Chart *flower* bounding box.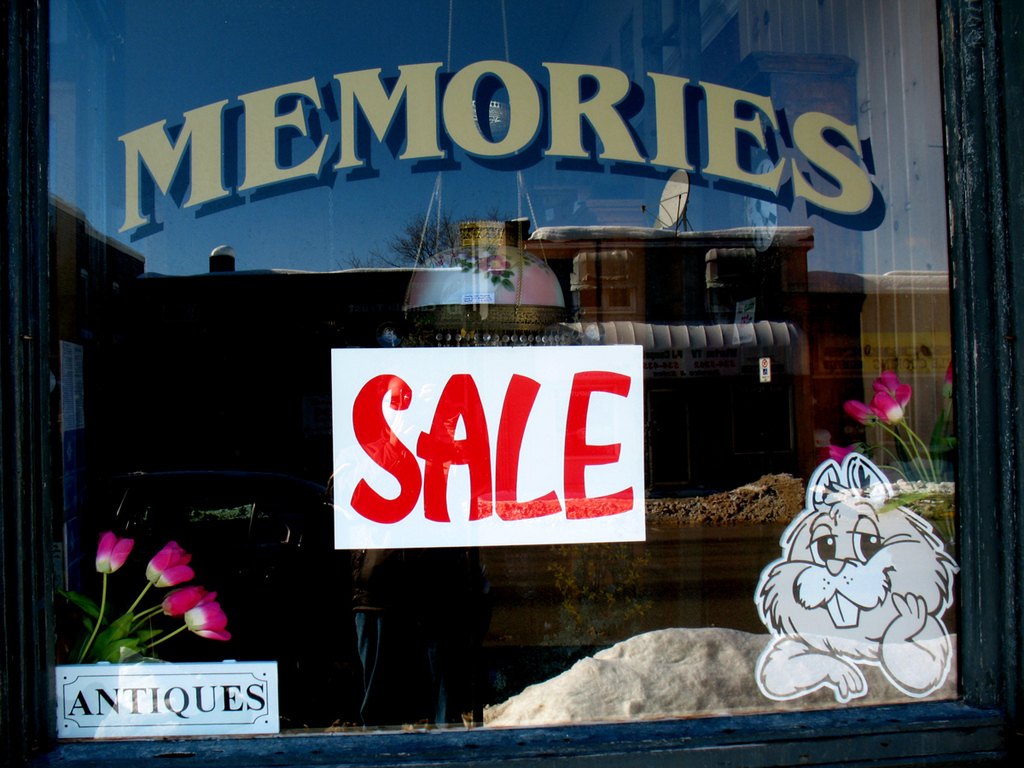
Charted: l=148, t=540, r=196, b=588.
